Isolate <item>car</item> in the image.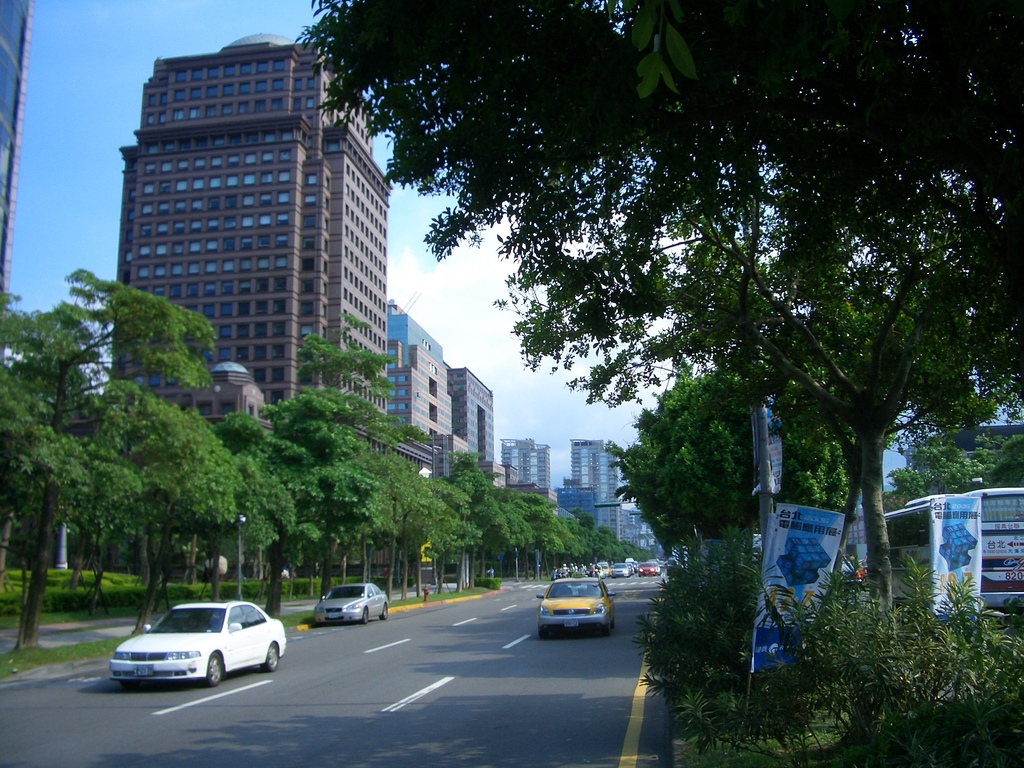
Isolated region: pyautogui.locateOnScreen(312, 585, 388, 625).
